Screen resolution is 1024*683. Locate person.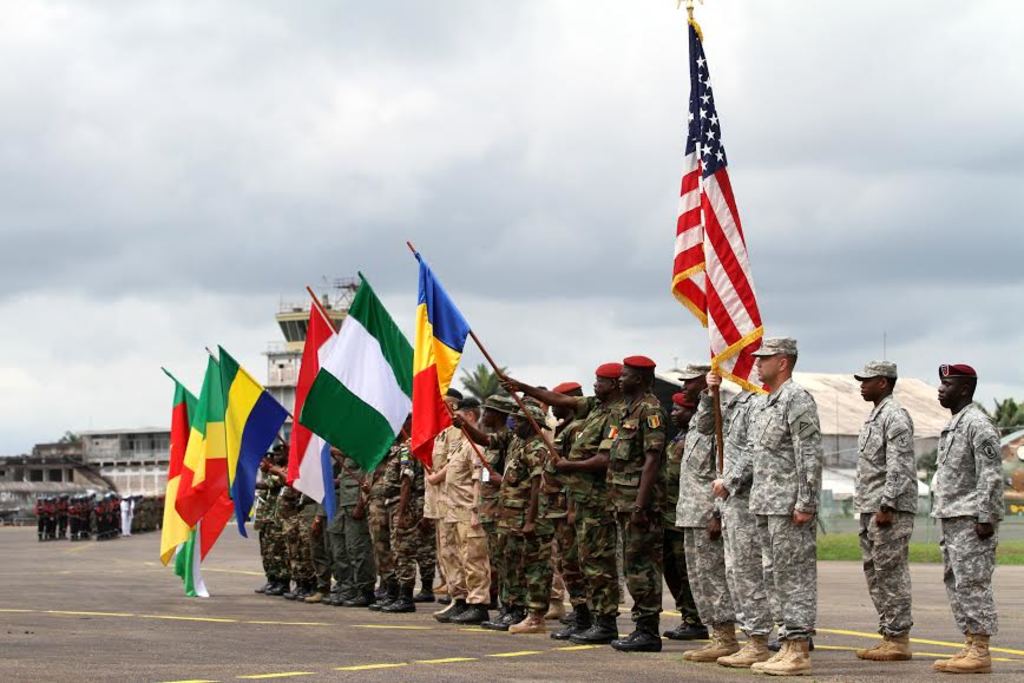
497:355:621:642.
